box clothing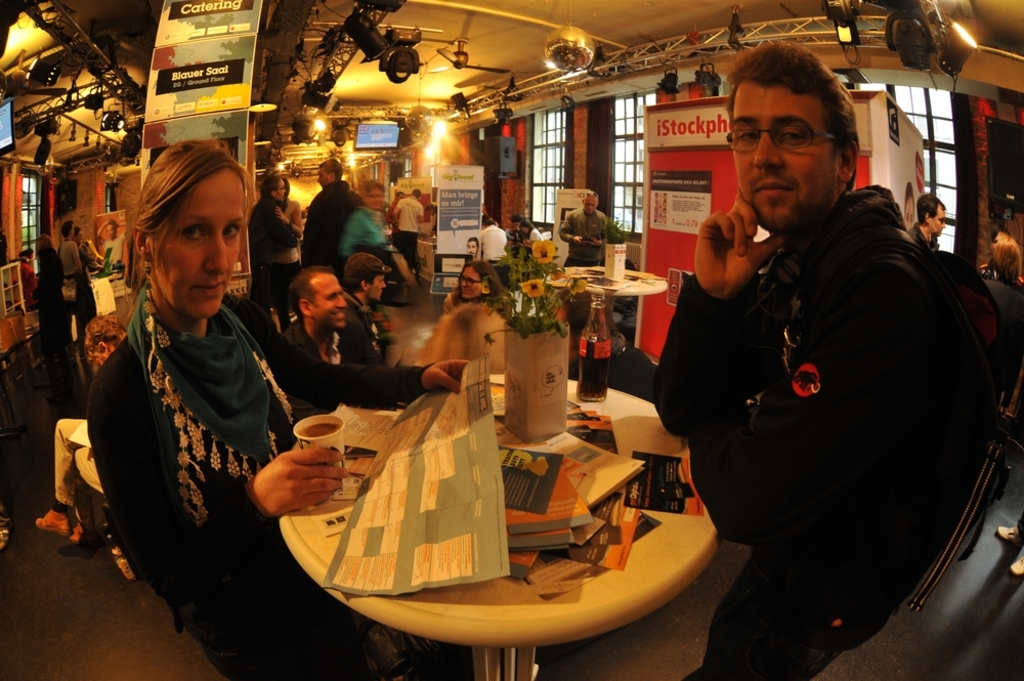
x1=249 y1=196 x2=298 y2=272
